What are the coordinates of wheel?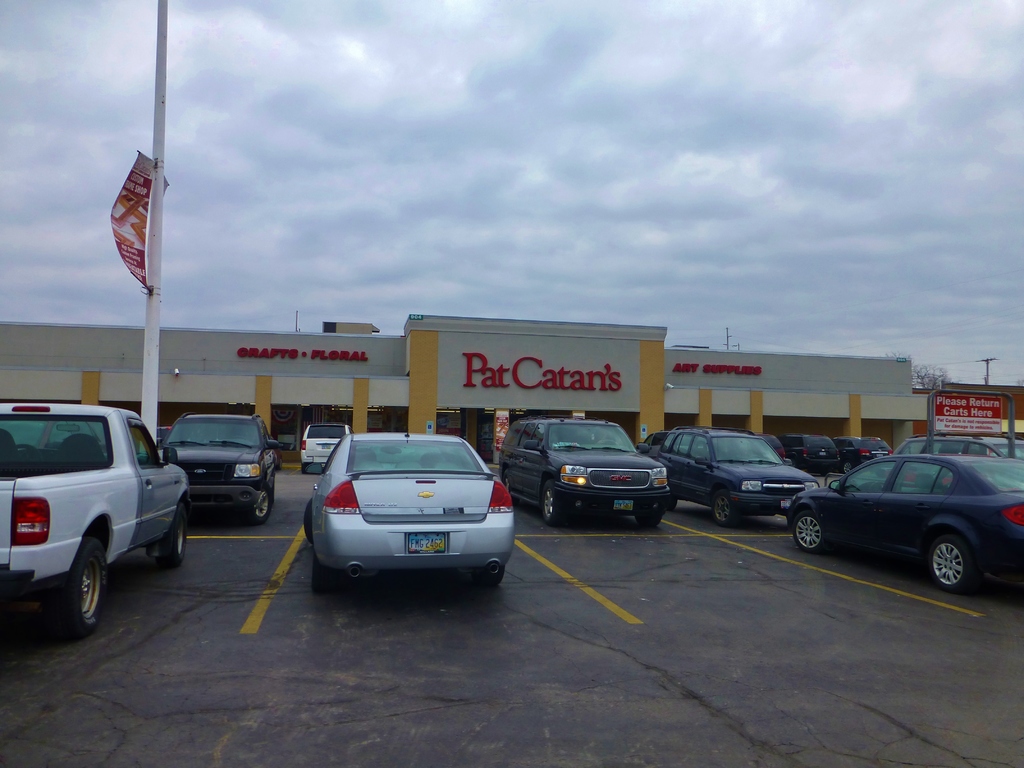
BBox(248, 490, 272, 521).
